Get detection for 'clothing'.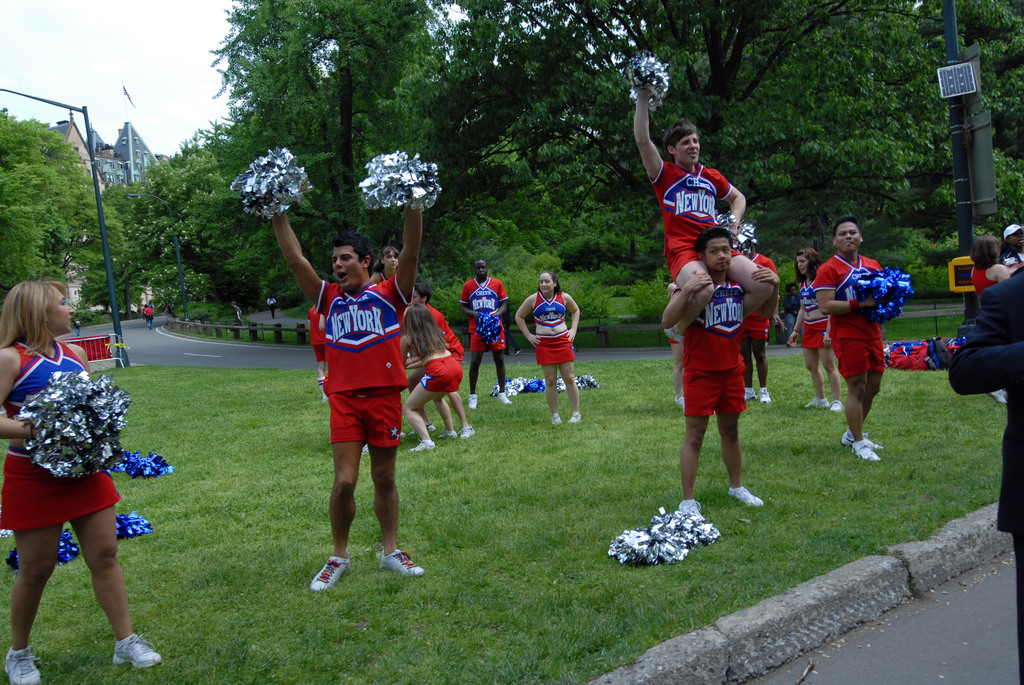
Detection: [530, 288, 573, 367].
